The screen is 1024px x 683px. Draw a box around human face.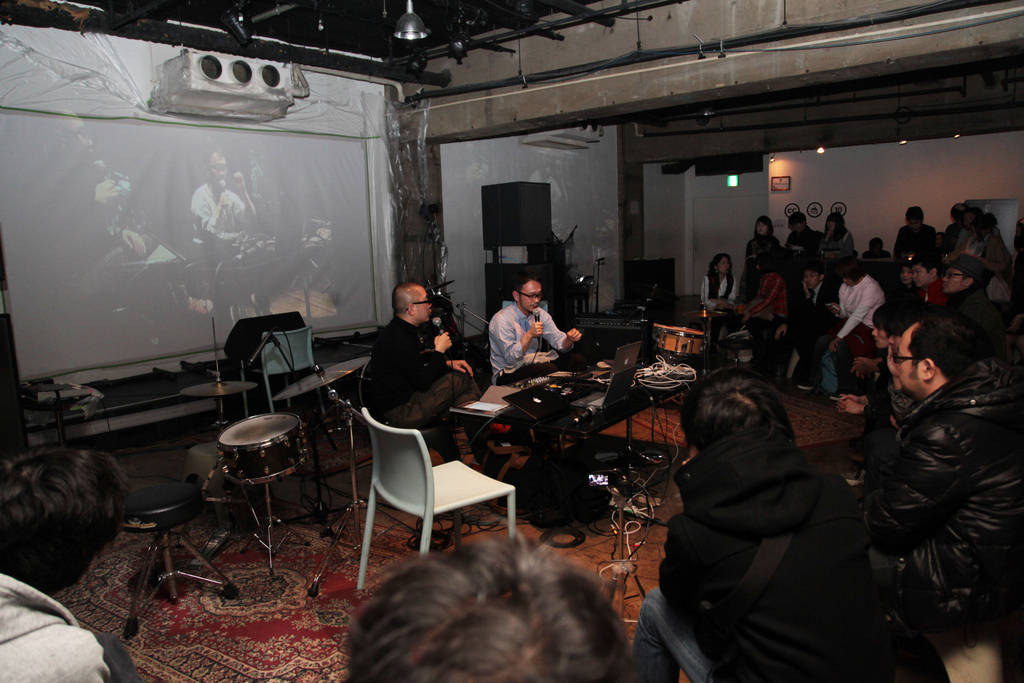
l=806, t=272, r=821, b=291.
